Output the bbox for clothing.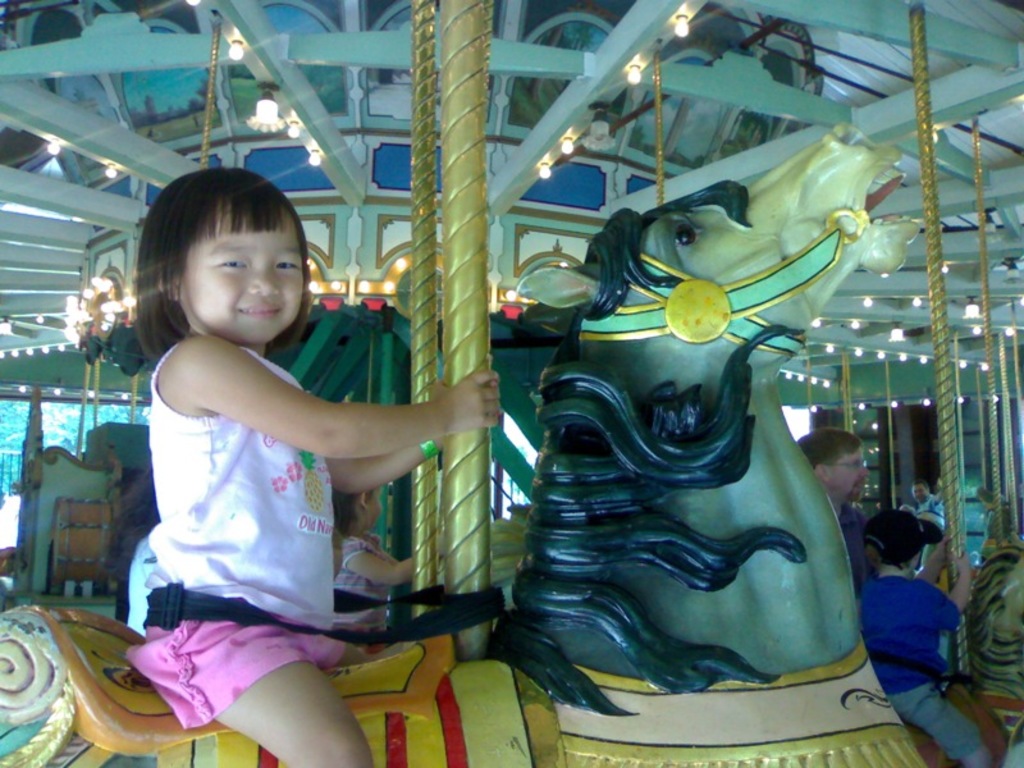
locate(908, 492, 948, 527).
